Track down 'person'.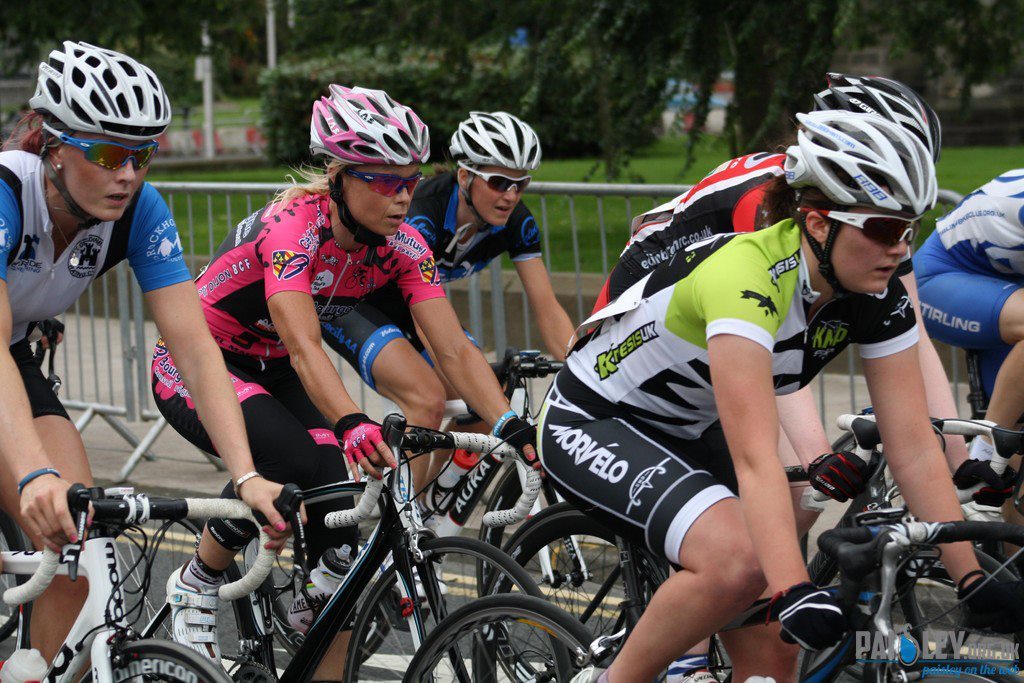
Tracked to {"x1": 910, "y1": 163, "x2": 1023, "y2": 463}.
